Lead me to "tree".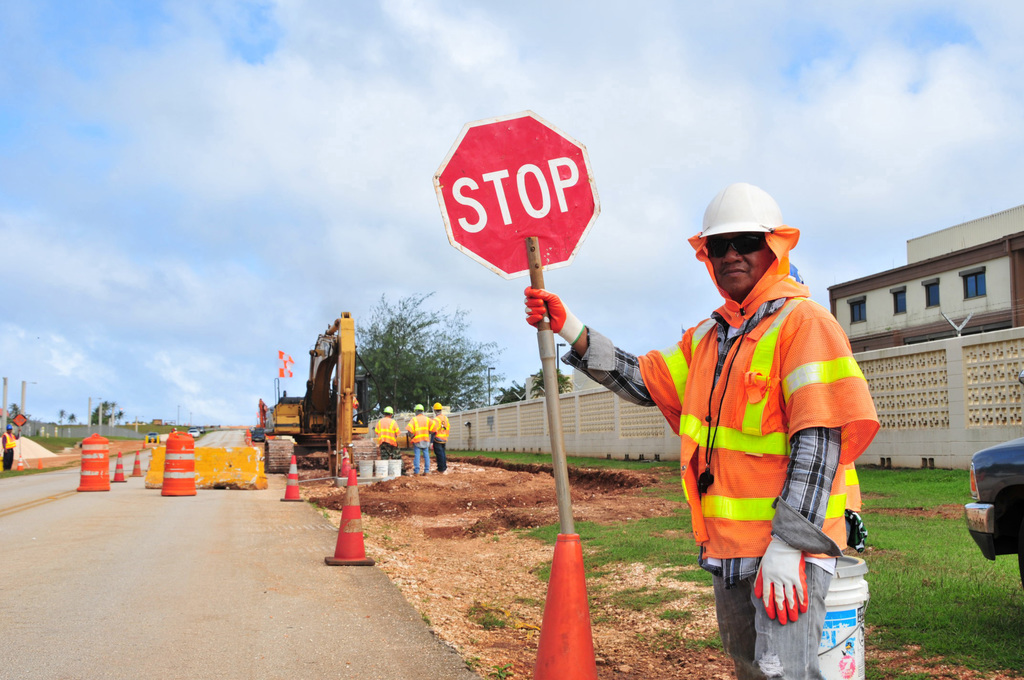
Lead to Rect(58, 408, 69, 423).
